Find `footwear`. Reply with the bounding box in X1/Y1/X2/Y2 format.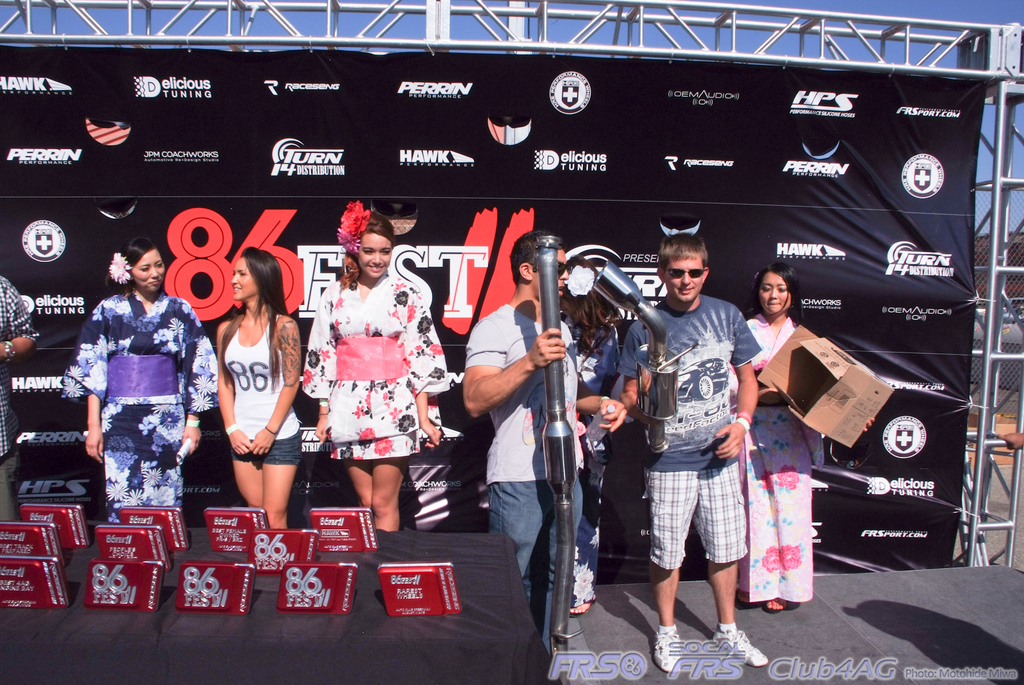
651/636/684/671.
